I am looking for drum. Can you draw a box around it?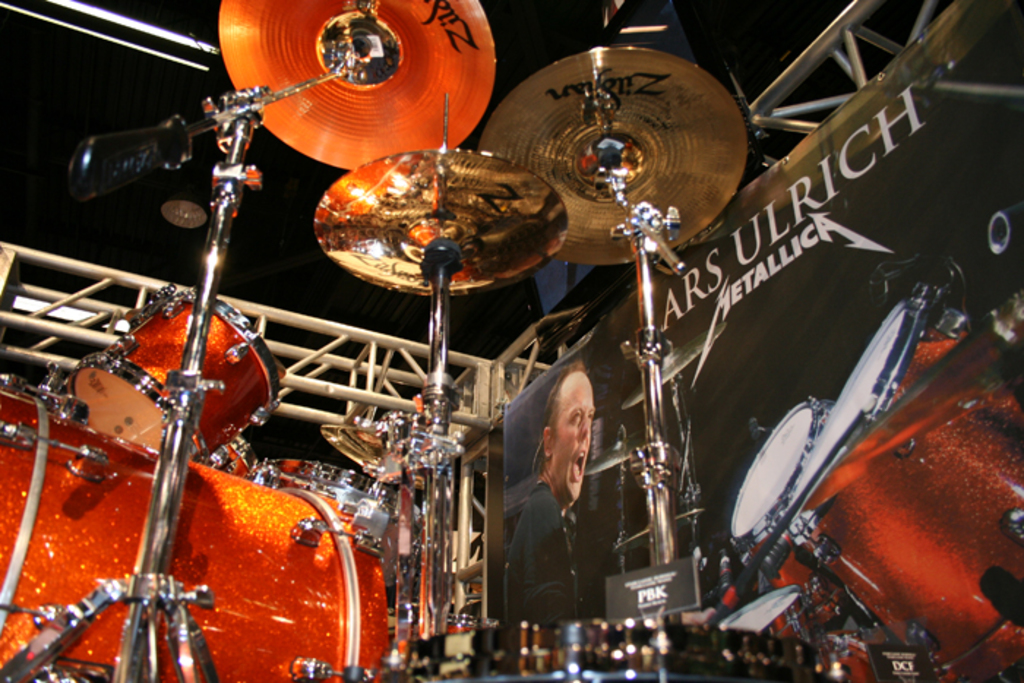
Sure, the bounding box is Rect(0, 373, 392, 682).
